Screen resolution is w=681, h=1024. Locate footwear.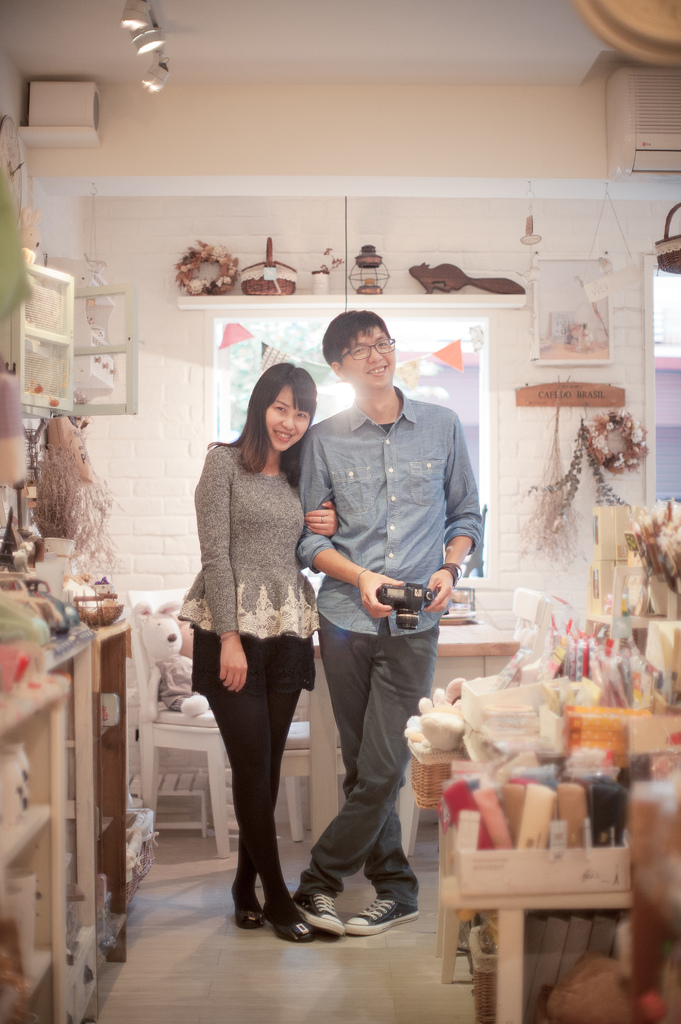
(left=339, top=893, right=417, bottom=931).
